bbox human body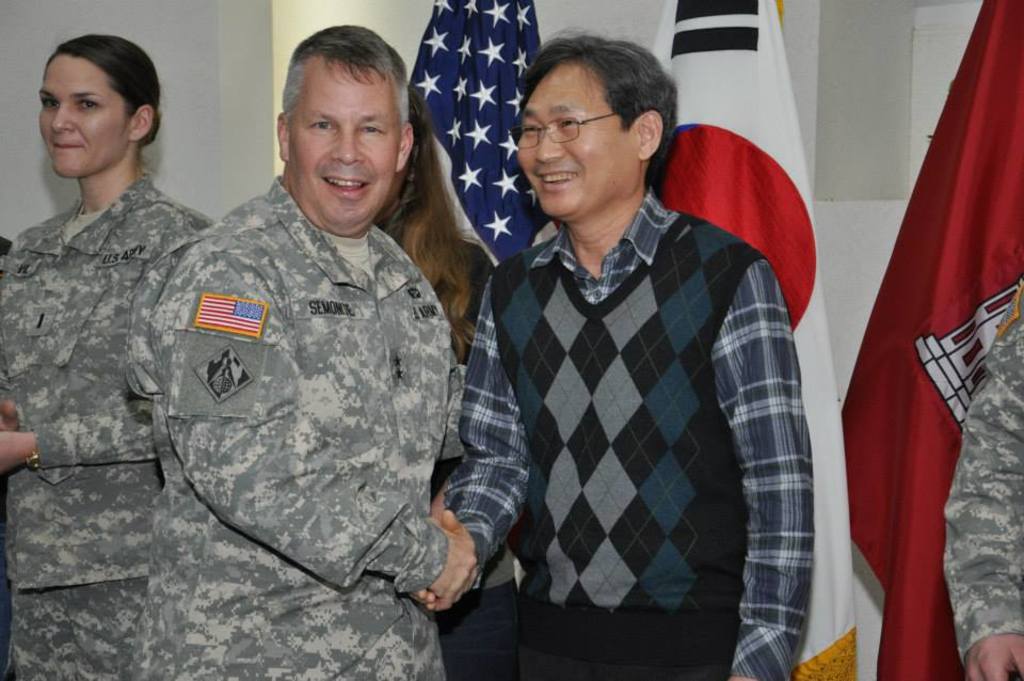
box(109, 66, 530, 659)
